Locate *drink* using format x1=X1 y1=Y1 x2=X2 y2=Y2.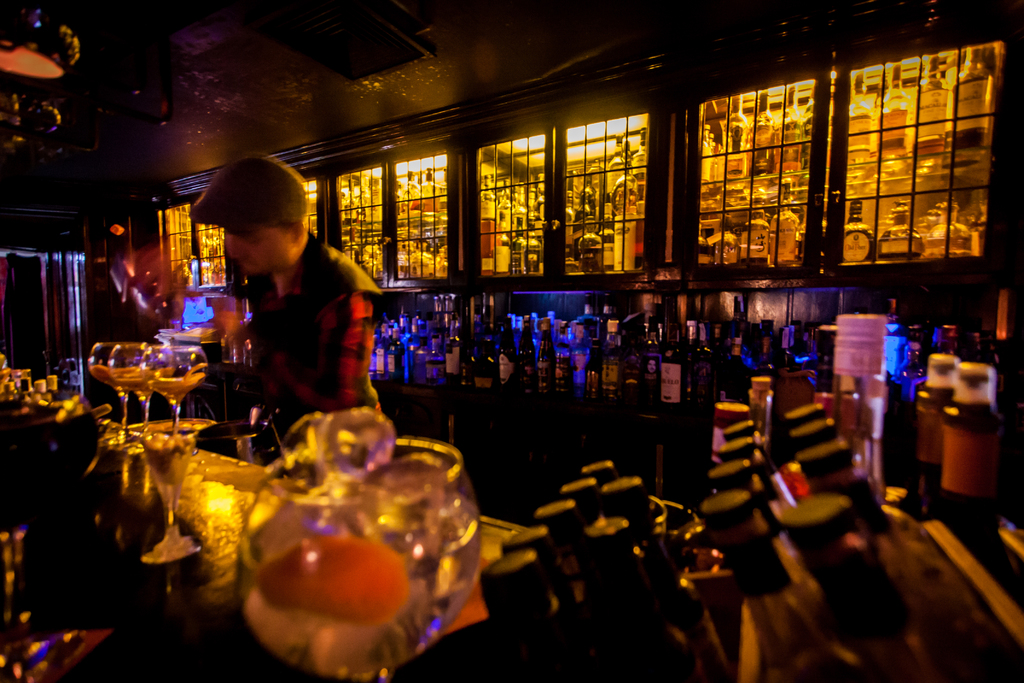
x1=384 y1=343 x2=404 y2=375.
